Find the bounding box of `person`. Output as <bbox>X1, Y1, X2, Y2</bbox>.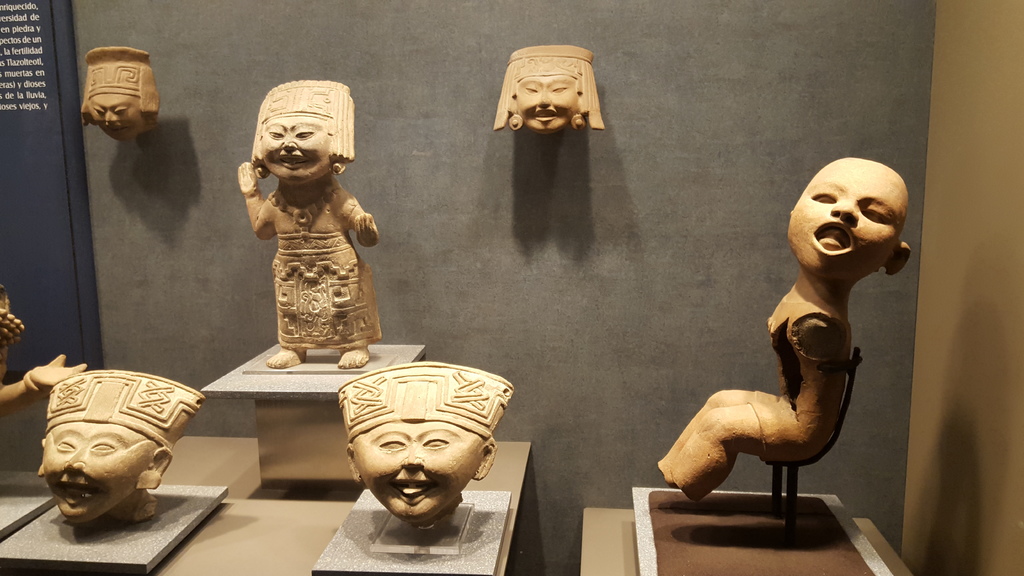
<bbox>0, 287, 88, 419</bbox>.
